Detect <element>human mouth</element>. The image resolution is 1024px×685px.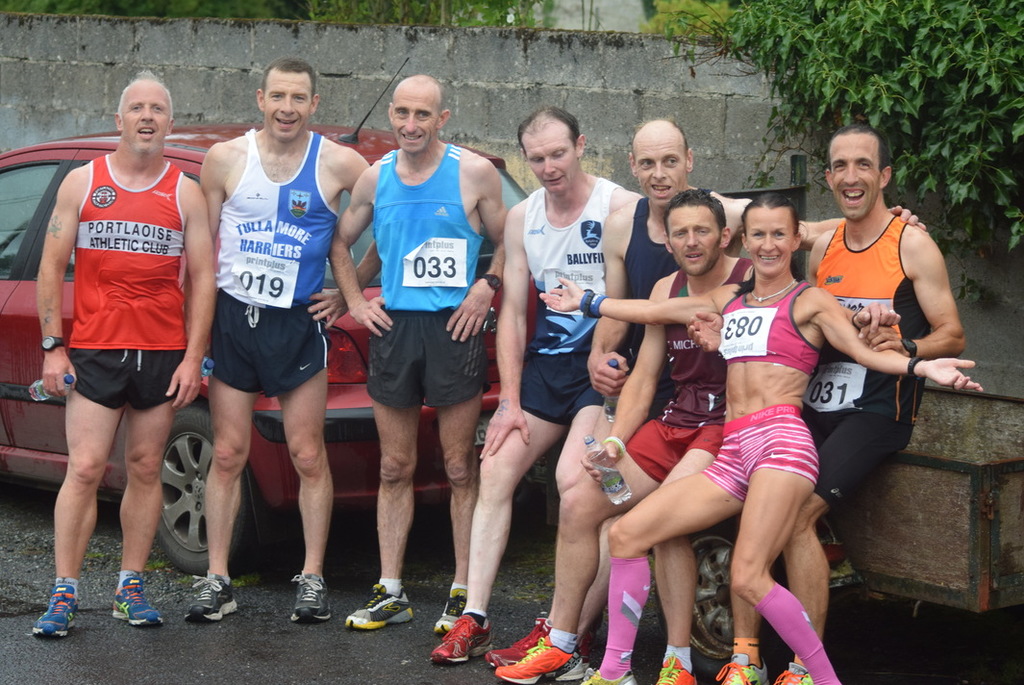
bbox(540, 172, 564, 188).
